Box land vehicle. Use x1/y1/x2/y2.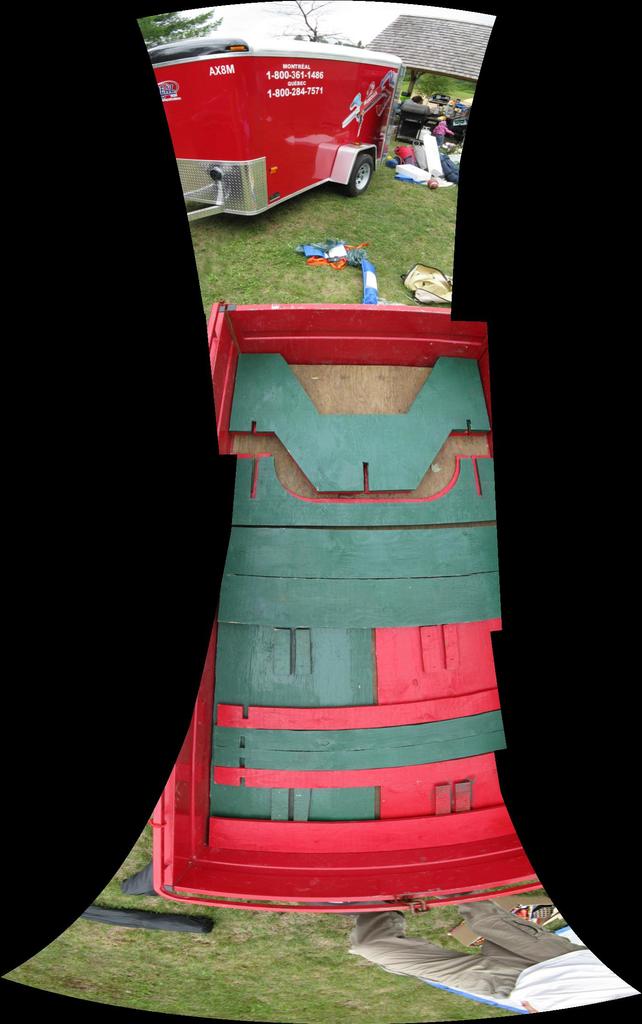
139/17/438/207.
